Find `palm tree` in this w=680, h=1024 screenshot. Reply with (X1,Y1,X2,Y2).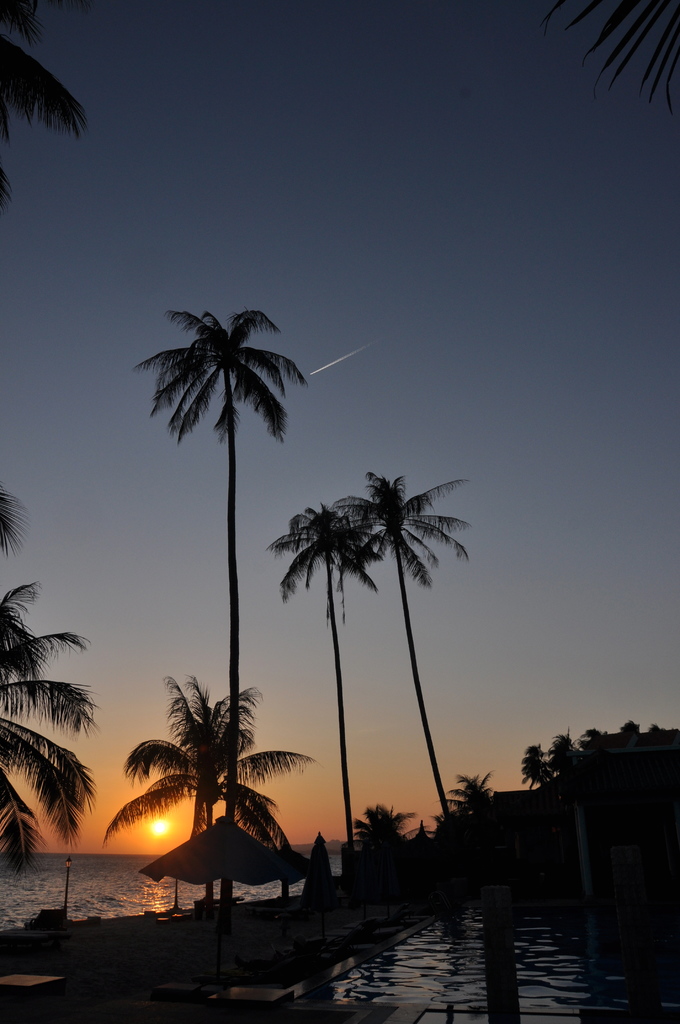
(266,504,385,826).
